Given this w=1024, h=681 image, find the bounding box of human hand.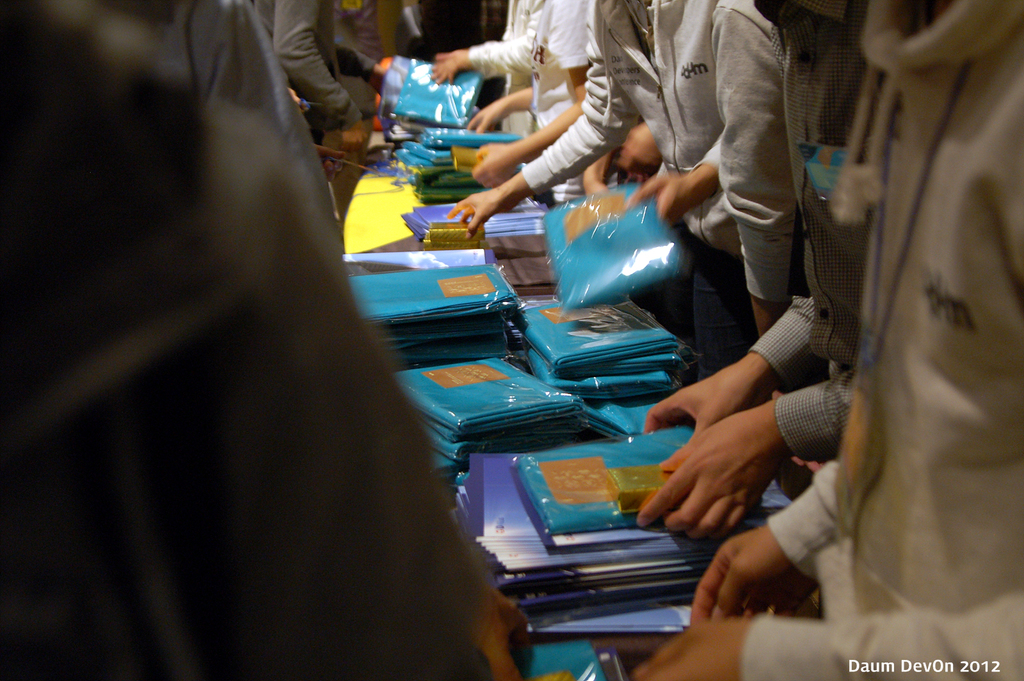
x1=368, y1=63, x2=389, y2=93.
